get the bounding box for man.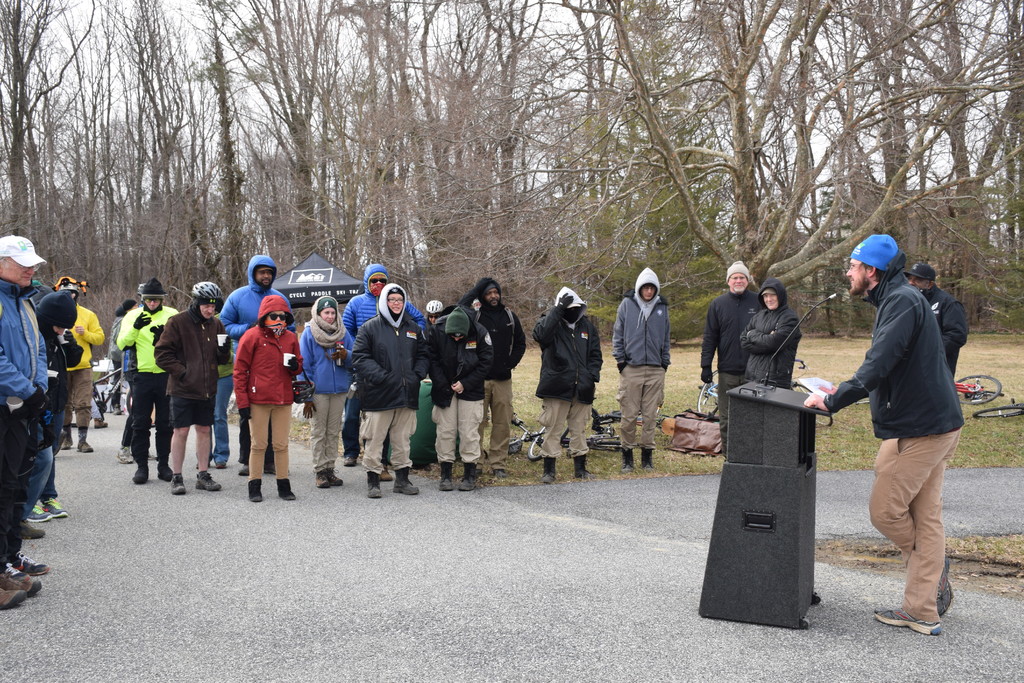
pyautogui.locateOnScreen(803, 233, 966, 638).
